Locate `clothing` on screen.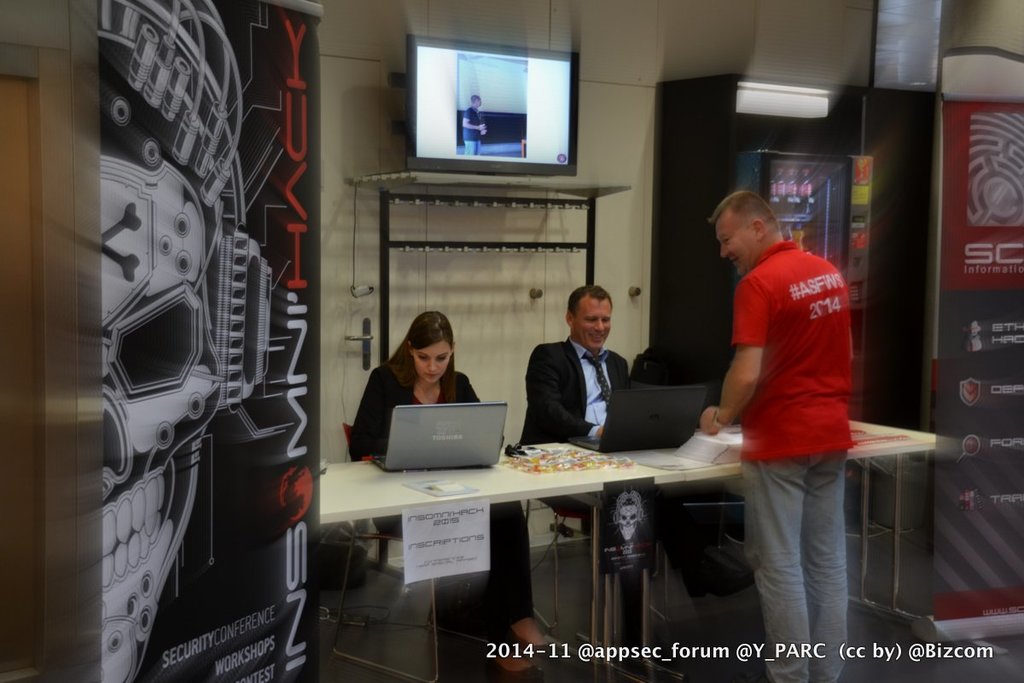
On screen at (x1=524, y1=339, x2=643, y2=493).
